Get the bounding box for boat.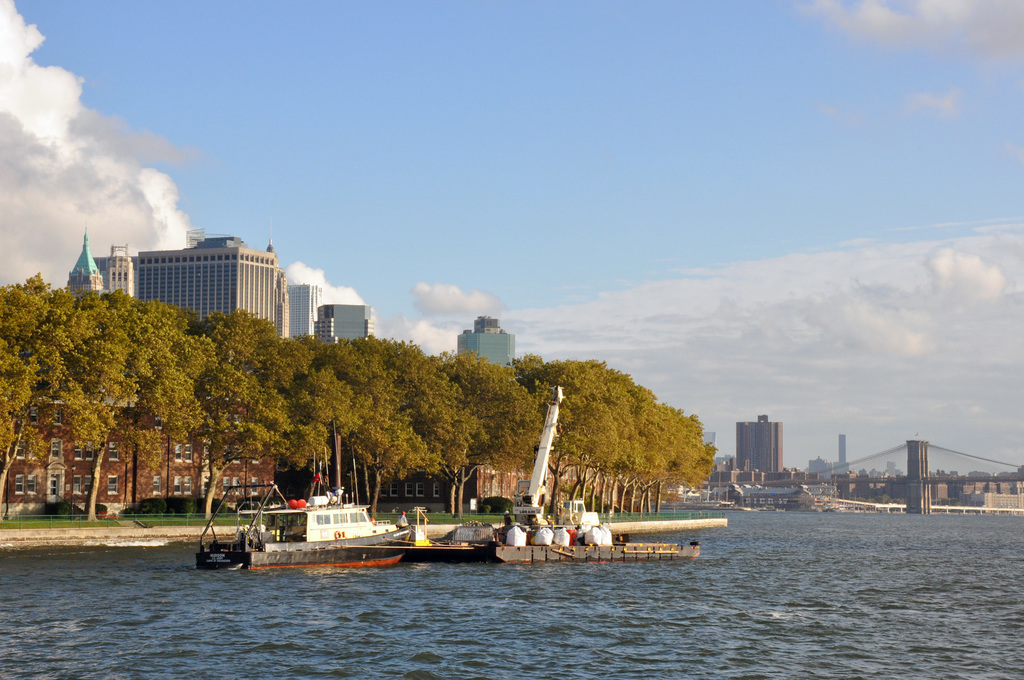
box(191, 429, 394, 568).
